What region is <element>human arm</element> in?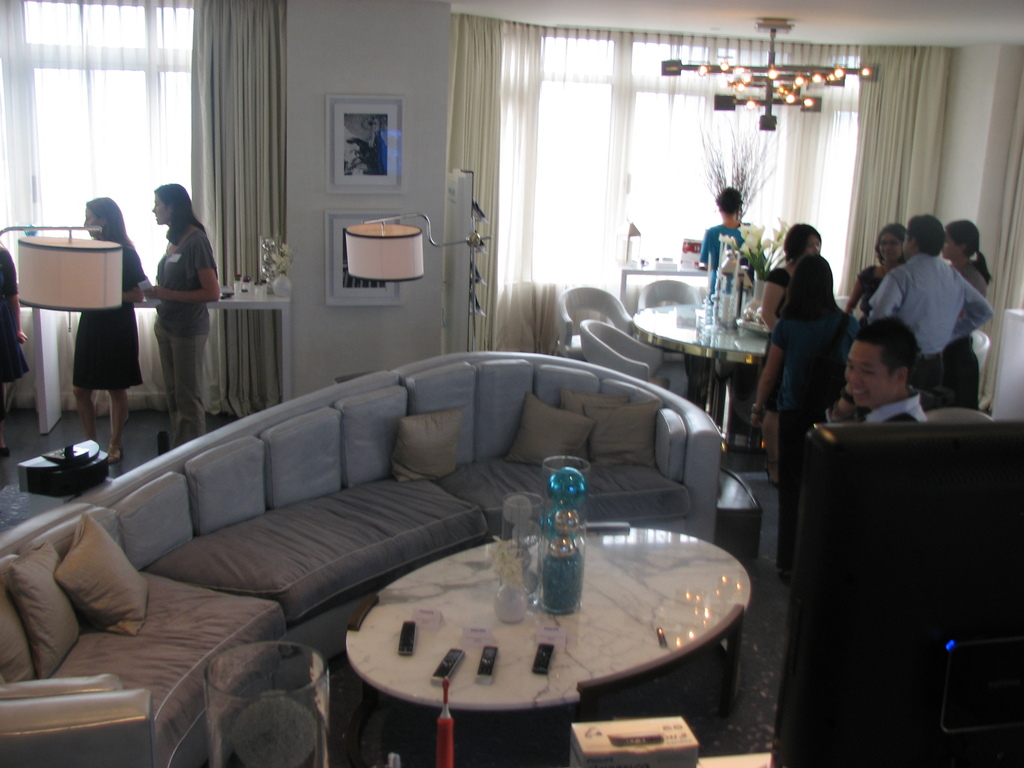
[left=147, top=238, right=221, bottom=297].
